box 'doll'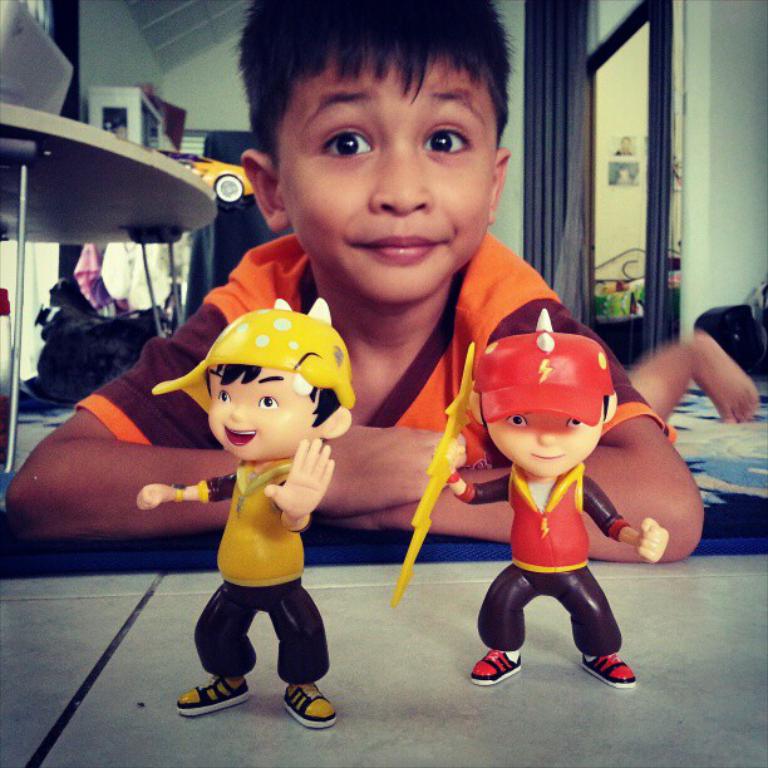
bbox=(136, 290, 356, 733)
